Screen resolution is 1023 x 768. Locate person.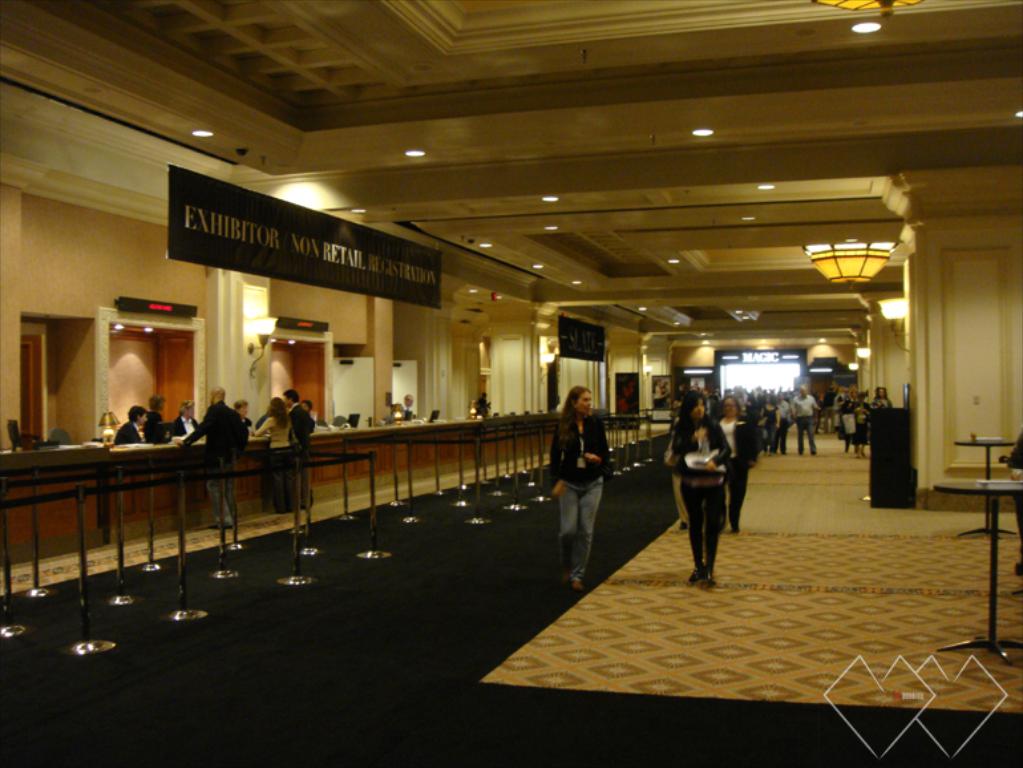
Rect(140, 396, 163, 445).
